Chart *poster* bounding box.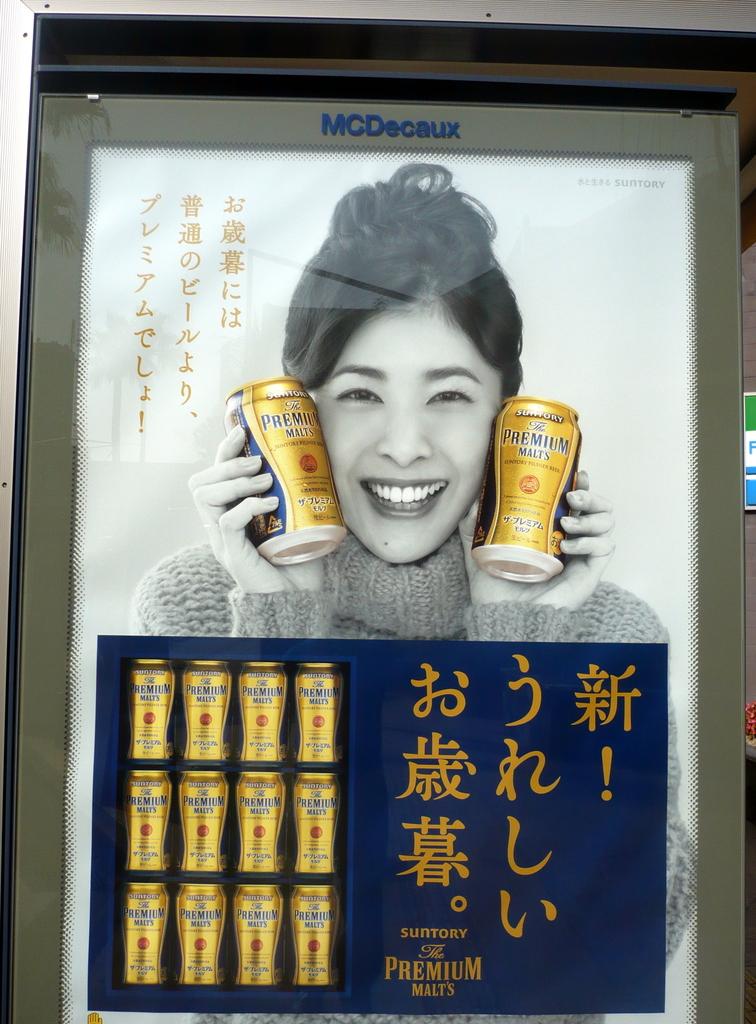
Charted: <region>53, 147, 699, 1023</region>.
